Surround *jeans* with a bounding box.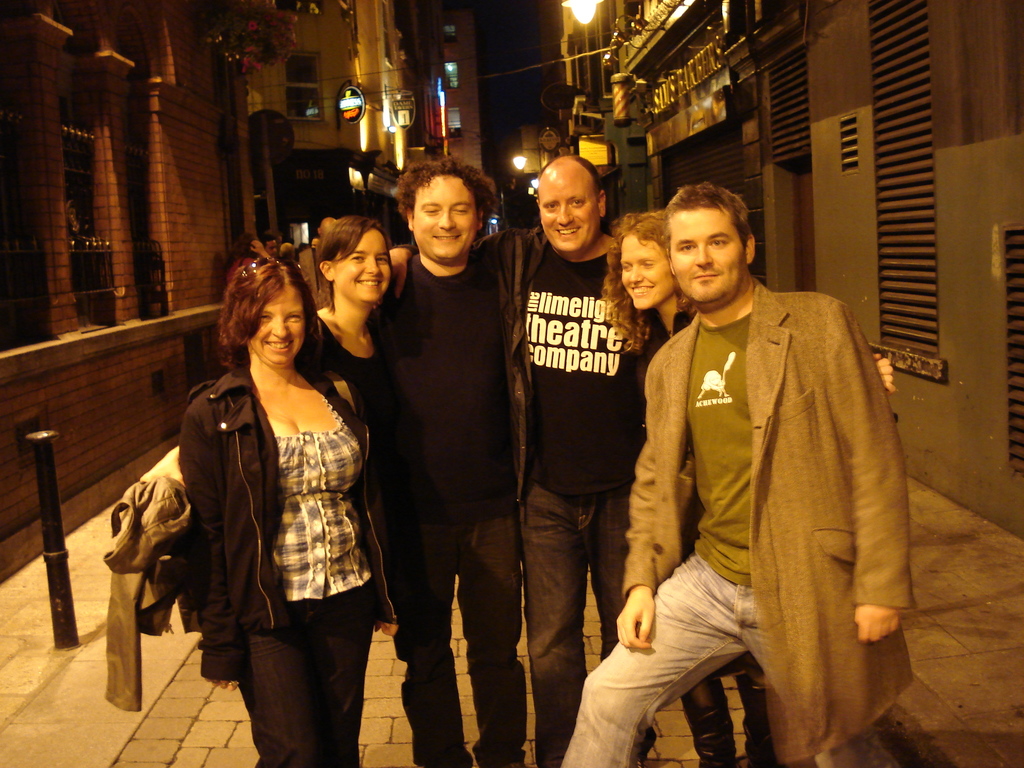
522:474:629:767.
